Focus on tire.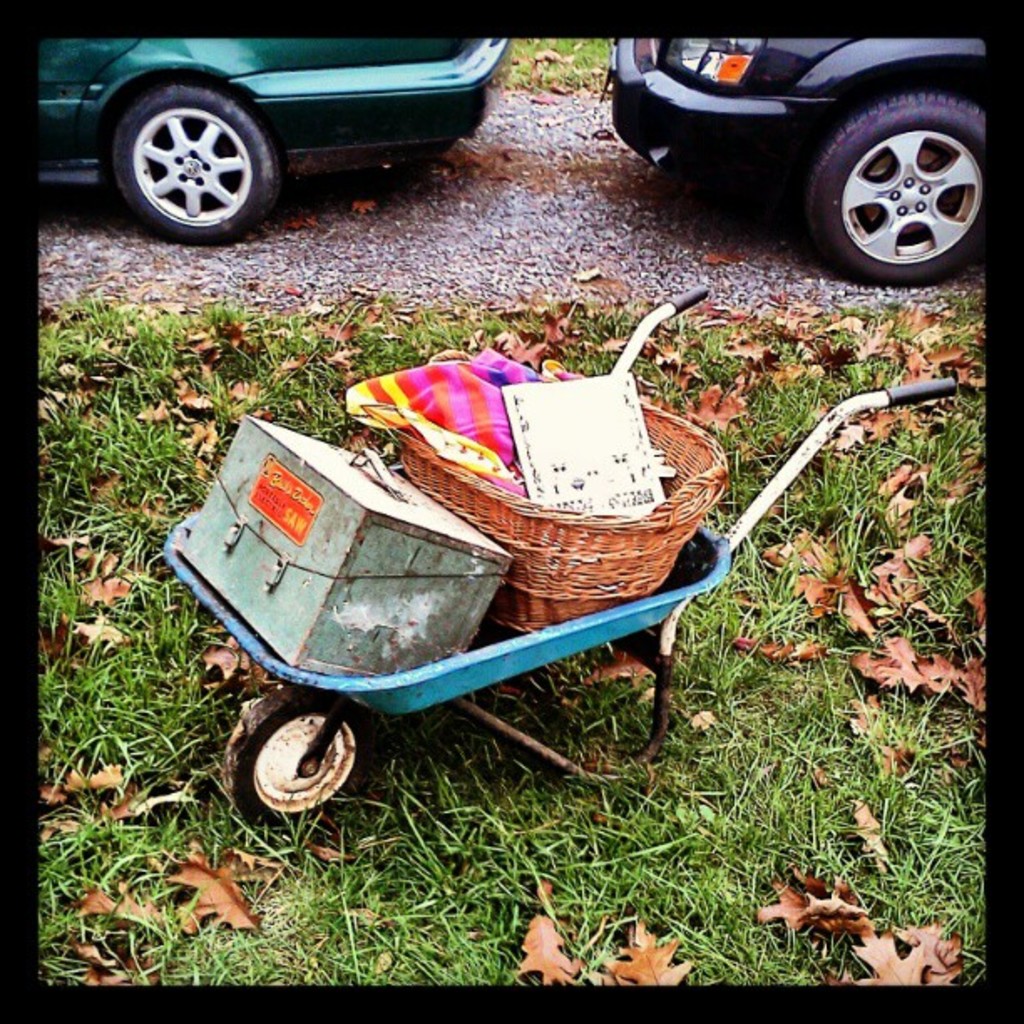
Focused at bbox=[97, 84, 288, 248].
